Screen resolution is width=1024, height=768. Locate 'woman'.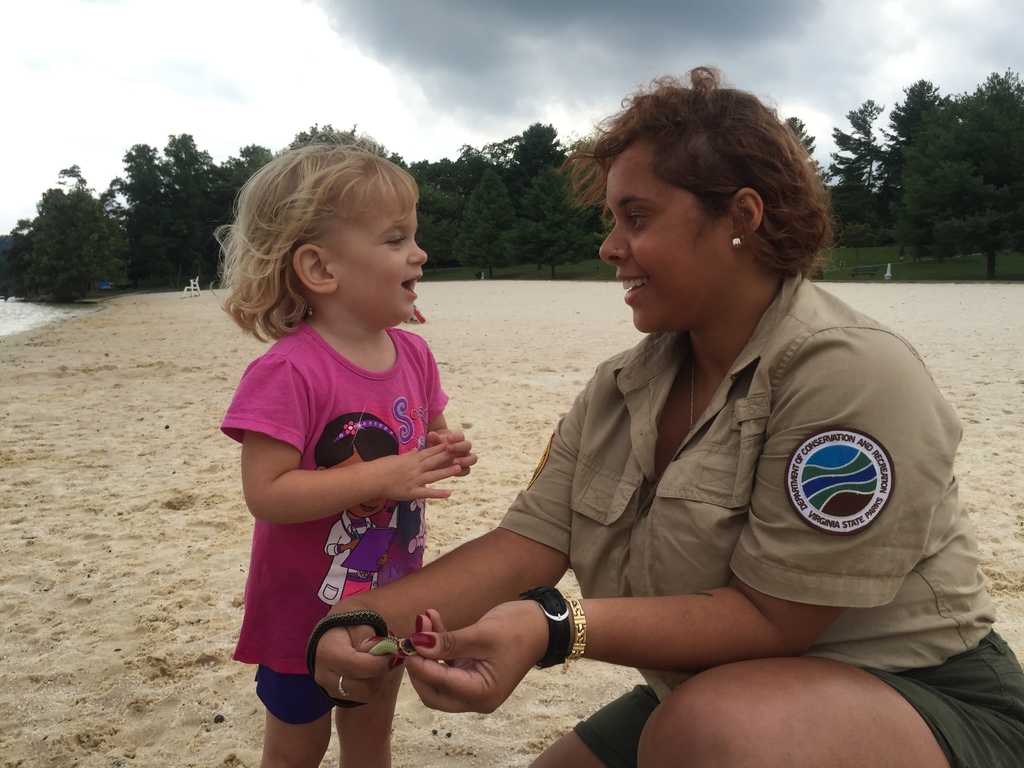
353,101,977,762.
